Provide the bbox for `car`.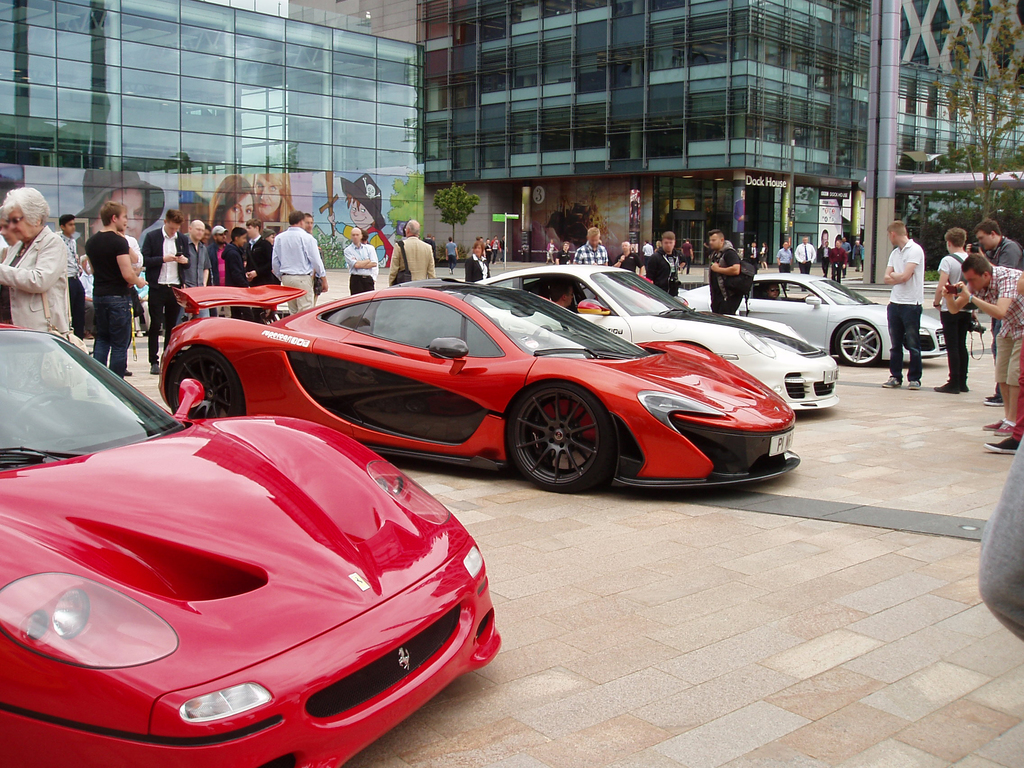
box(679, 276, 945, 375).
